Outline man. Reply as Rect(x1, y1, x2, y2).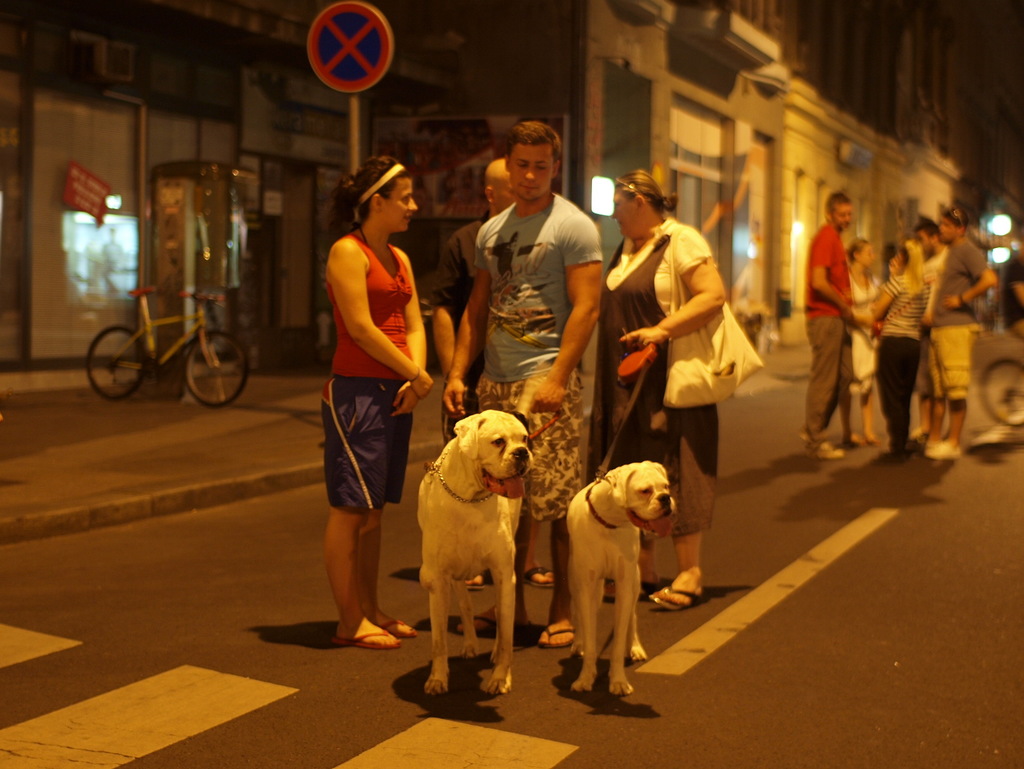
Rect(918, 202, 996, 469).
